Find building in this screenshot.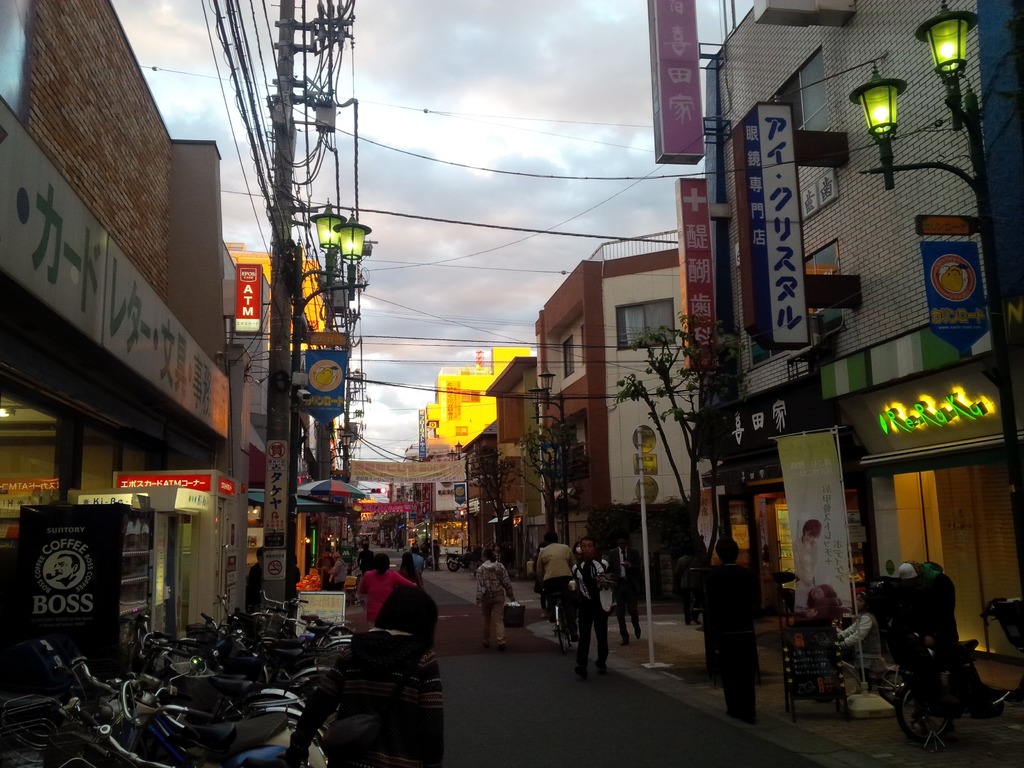
The bounding box for building is [x1=703, y1=0, x2=1023, y2=696].
